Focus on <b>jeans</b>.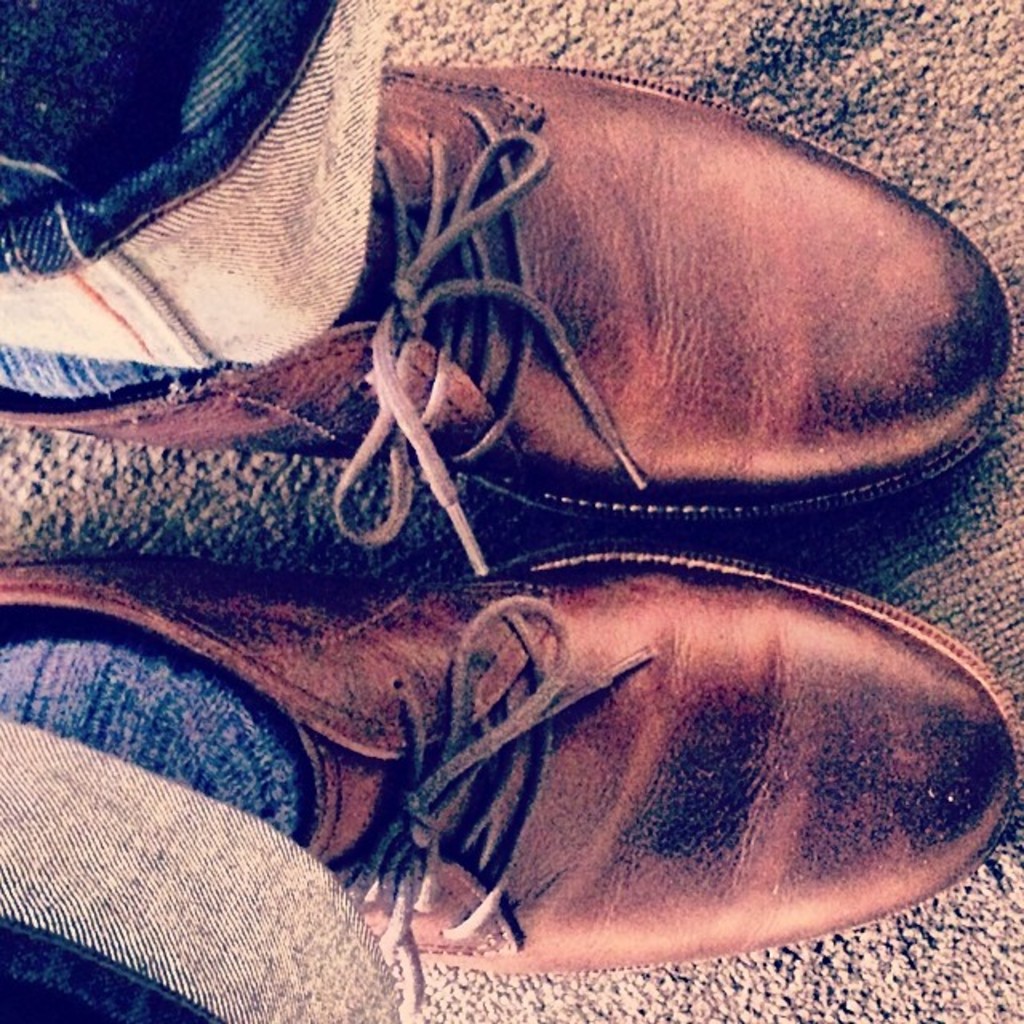
Focused at region(0, 0, 413, 1022).
